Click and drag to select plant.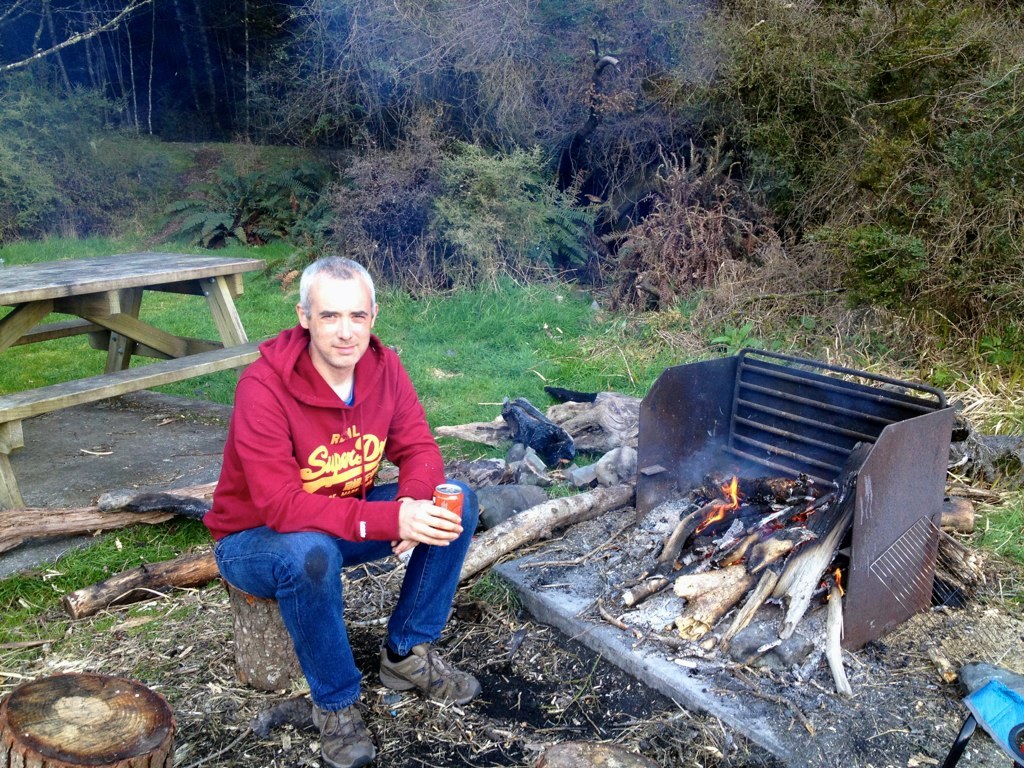
Selection: 0,69,193,236.
